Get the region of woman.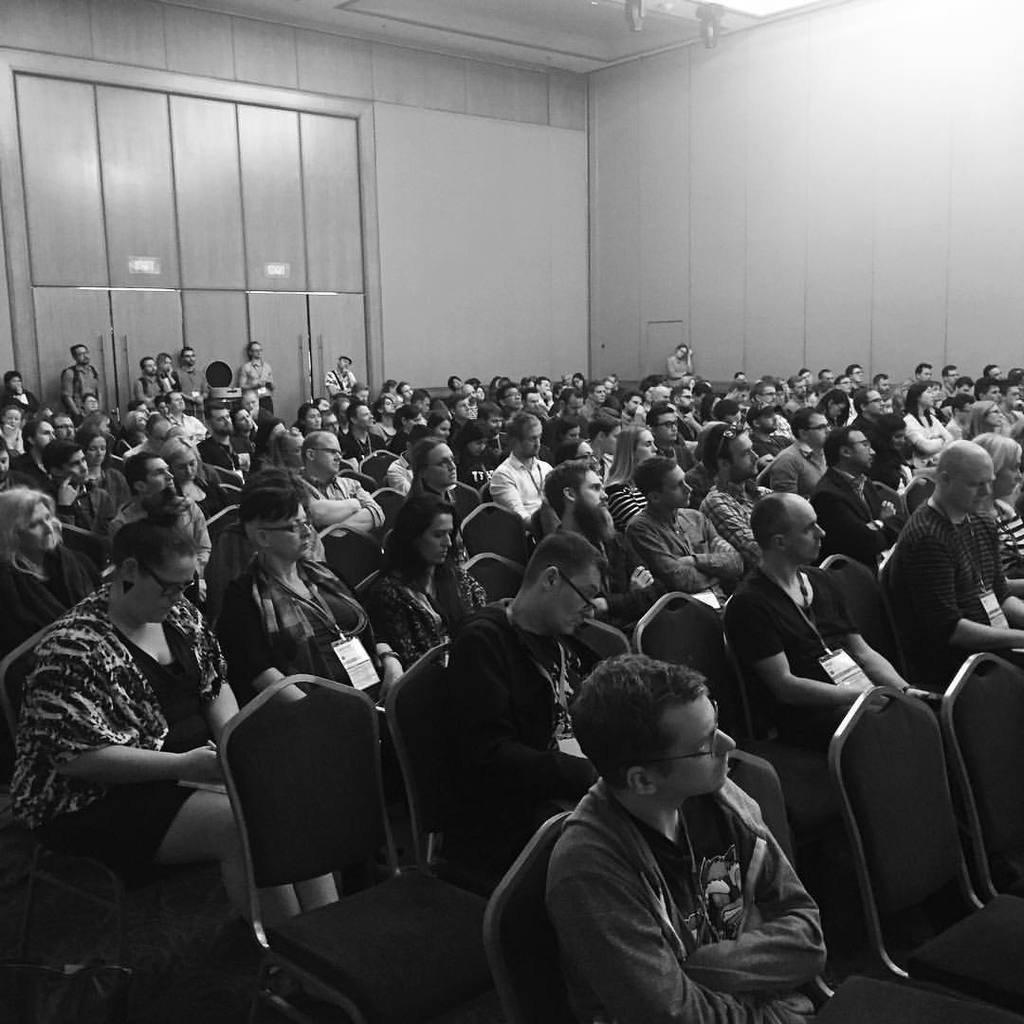
899:377:962:478.
